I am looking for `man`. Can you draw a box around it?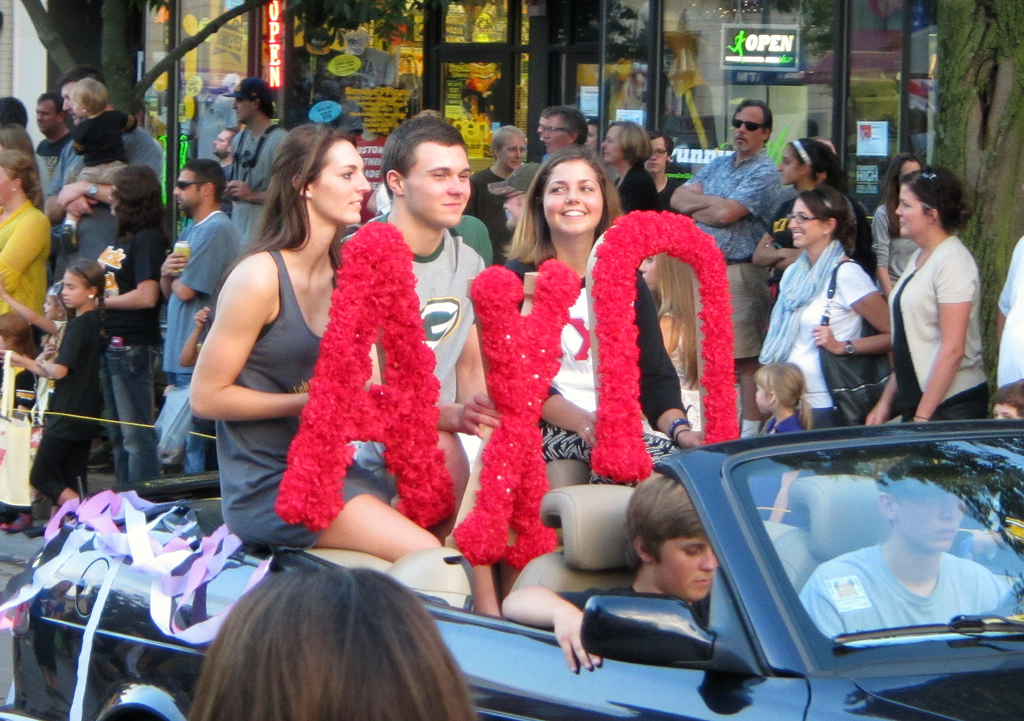
Sure, the bounding box is 544:110:585:164.
